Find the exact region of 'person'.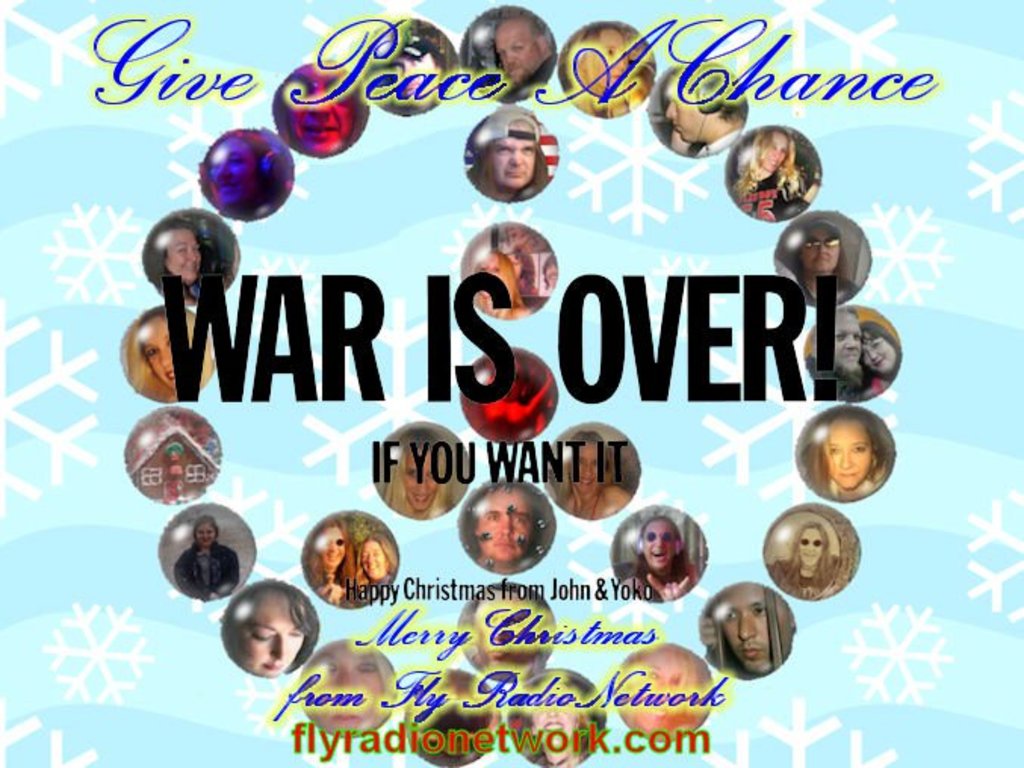
Exact region: 563, 23, 652, 116.
